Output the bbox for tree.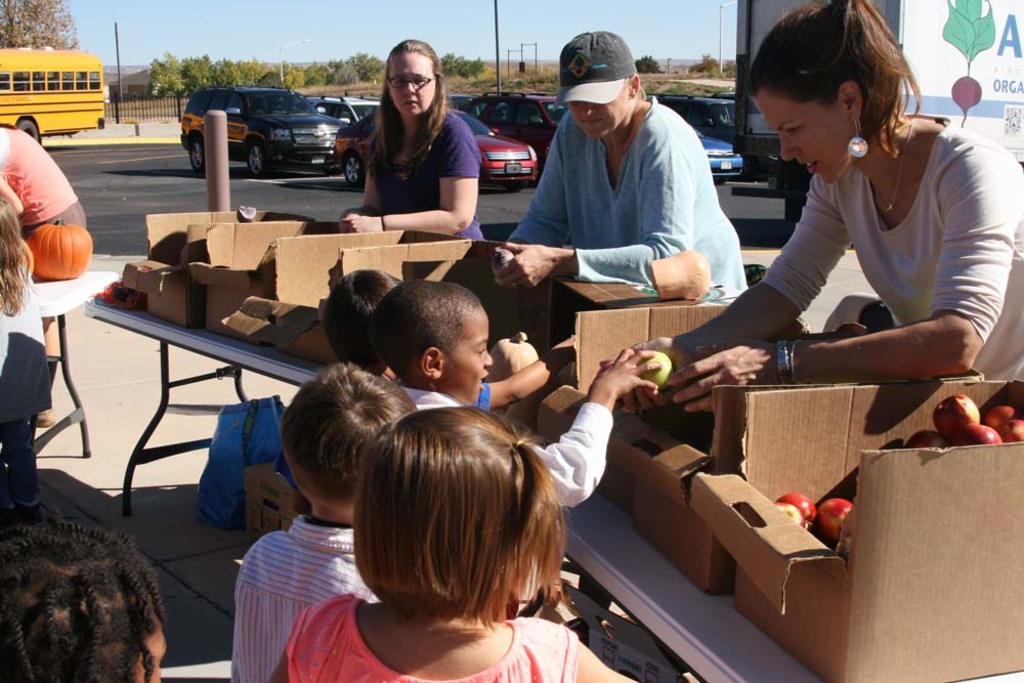
bbox=[0, 0, 79, 49].
